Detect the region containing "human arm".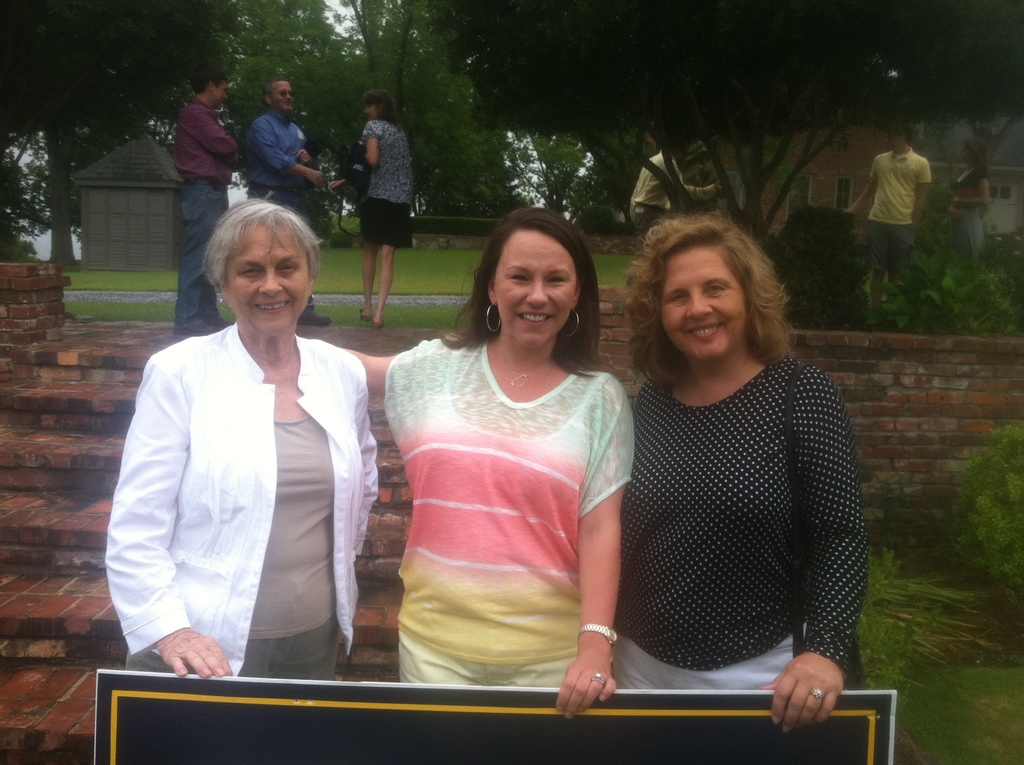
(left=175, top=101, right=246, bottom=162).
